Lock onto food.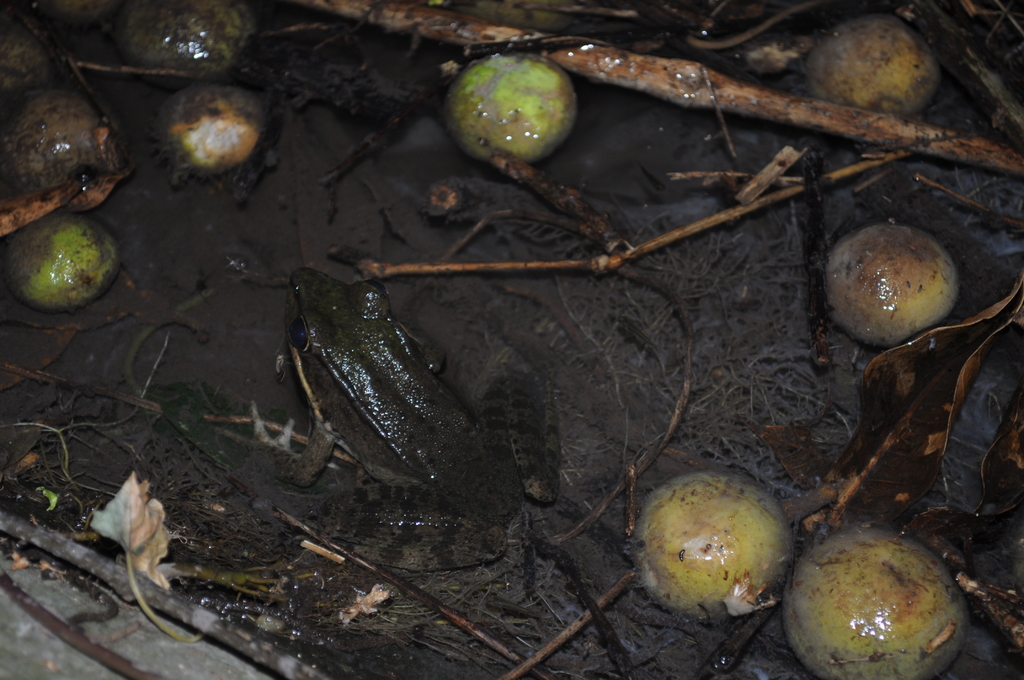
Locked: box=[804, 521, 968, 679].
